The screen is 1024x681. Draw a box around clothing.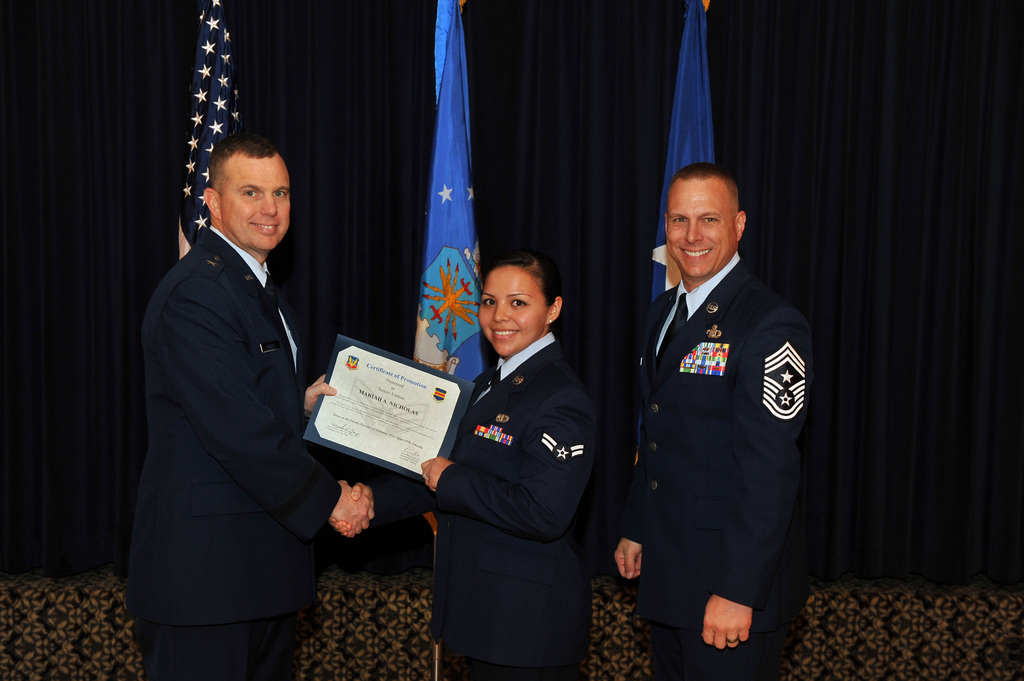
box=[428, 327, 607, 680].
